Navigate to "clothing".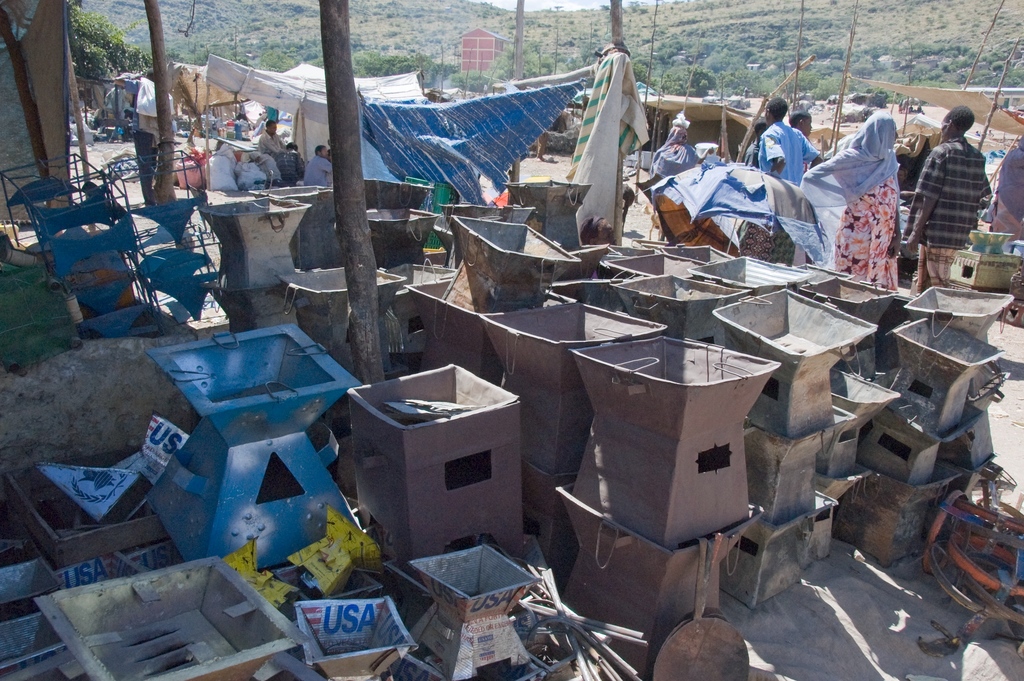
Navigation target: crop(758, 125, 815, 199).
